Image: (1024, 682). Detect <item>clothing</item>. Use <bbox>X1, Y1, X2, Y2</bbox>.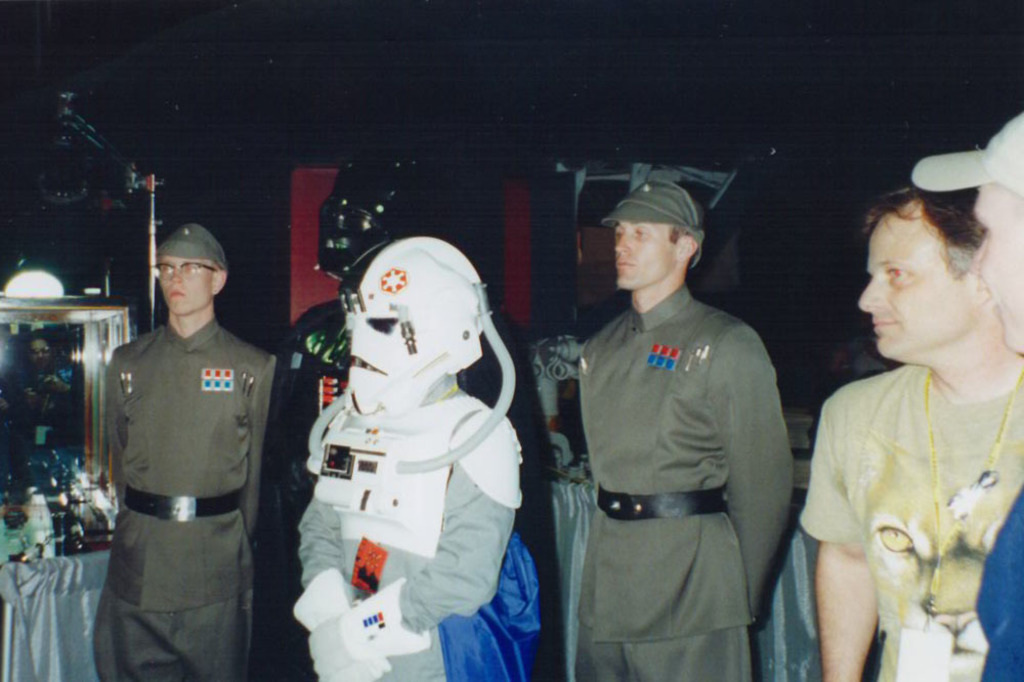
<bbox>797, 364, 1023, 681</bbox>.
